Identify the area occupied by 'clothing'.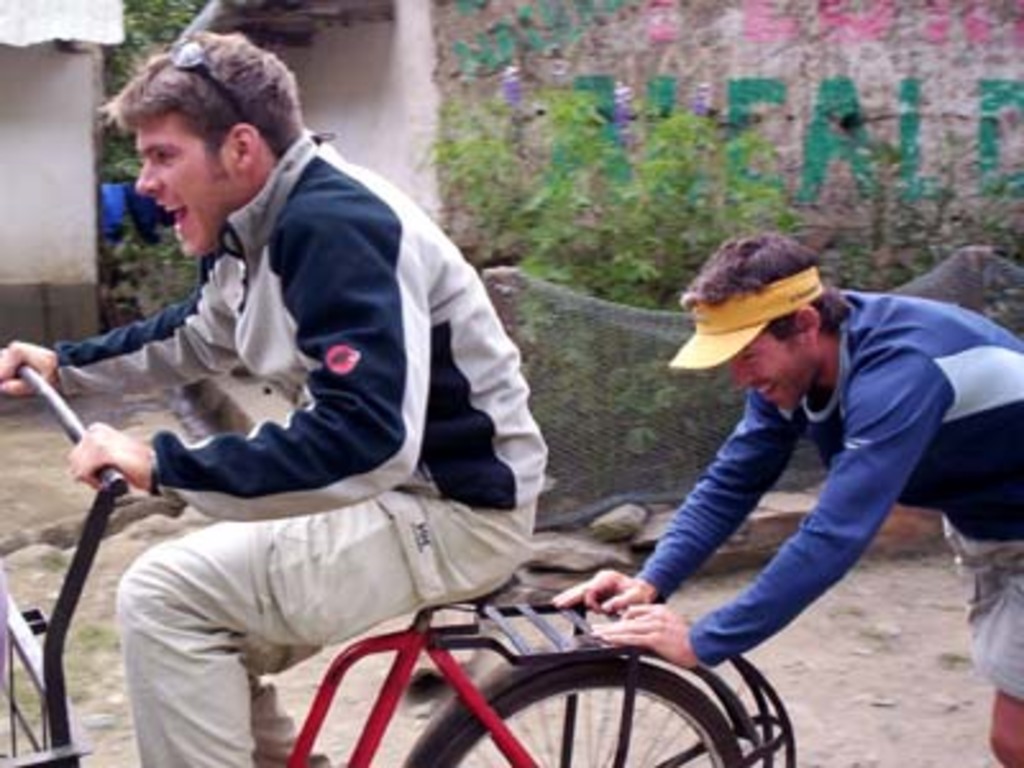
Area: rect(46, 108, 507, 671).
